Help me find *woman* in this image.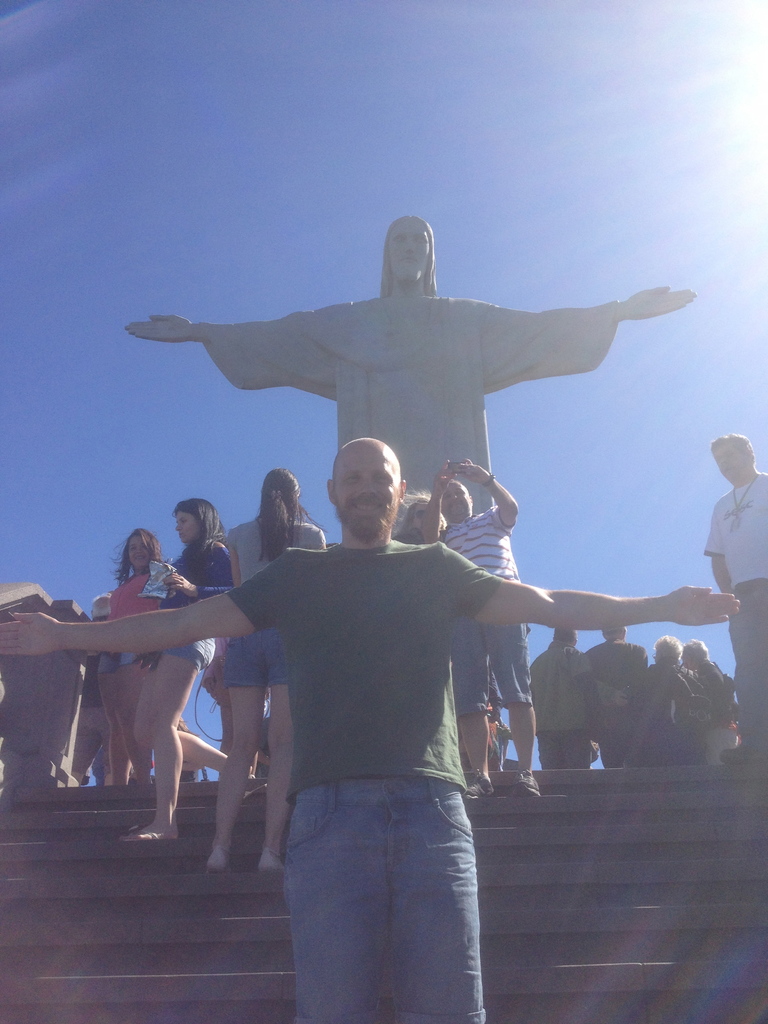
Found it: region(620, 634, 700, 773).
